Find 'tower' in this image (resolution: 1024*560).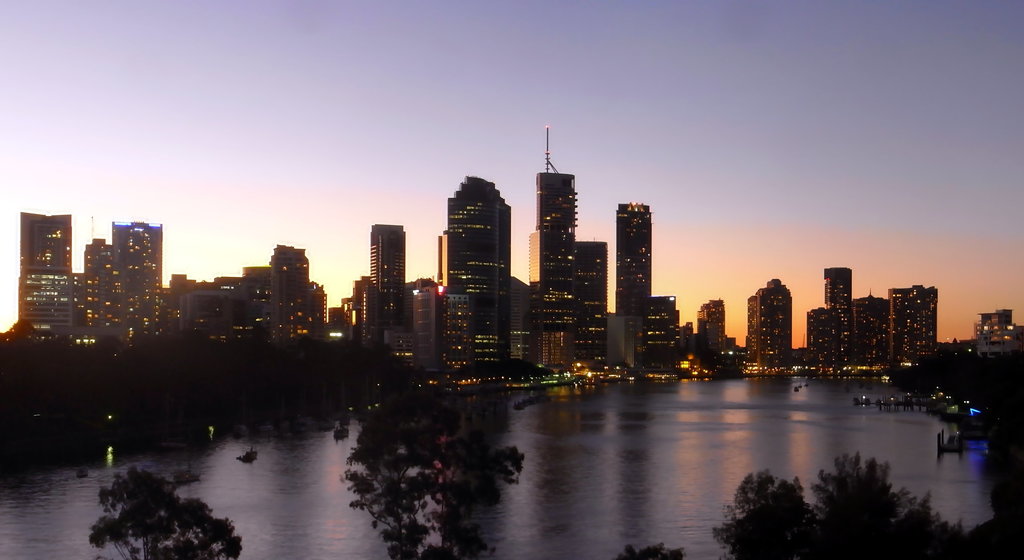
81 236 113 330.
